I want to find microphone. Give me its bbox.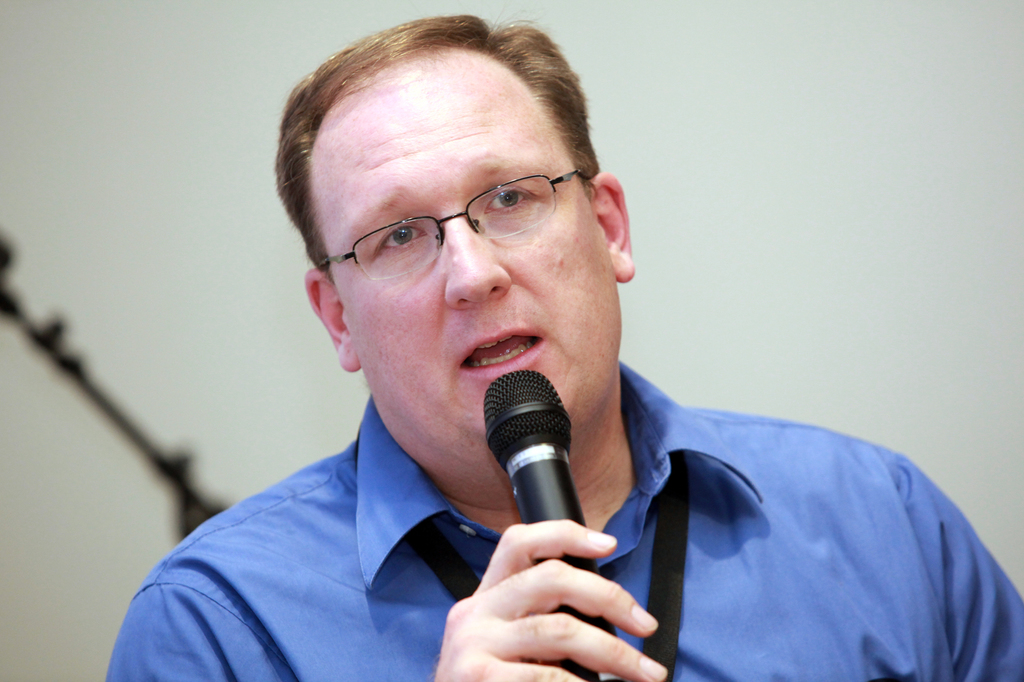
select_region(484, 364, 620, 681).
